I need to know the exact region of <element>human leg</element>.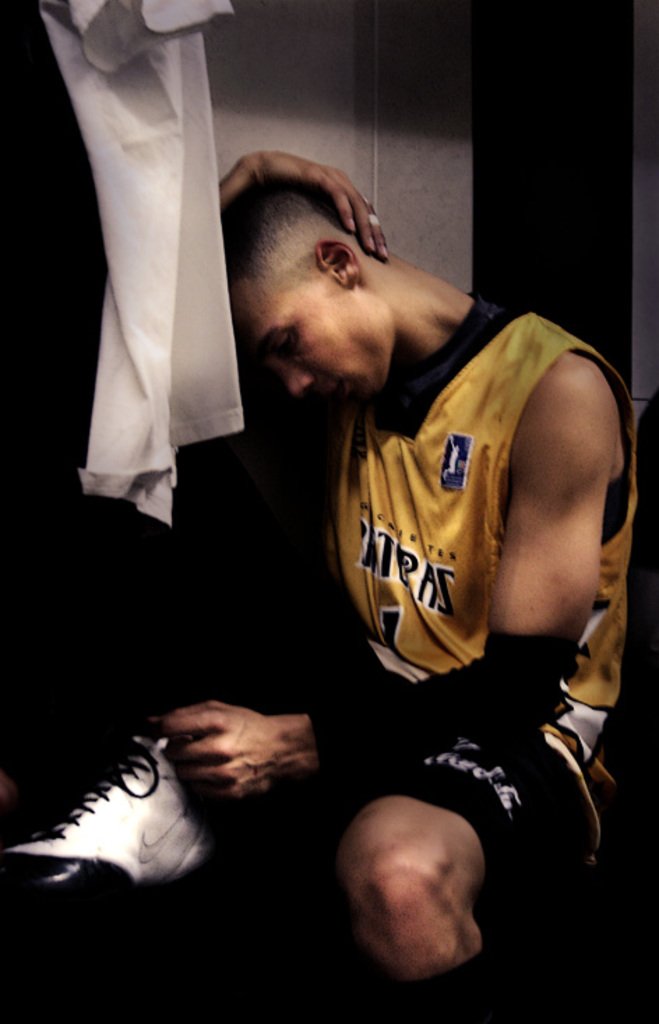
Region: 334,728,596,1016.
